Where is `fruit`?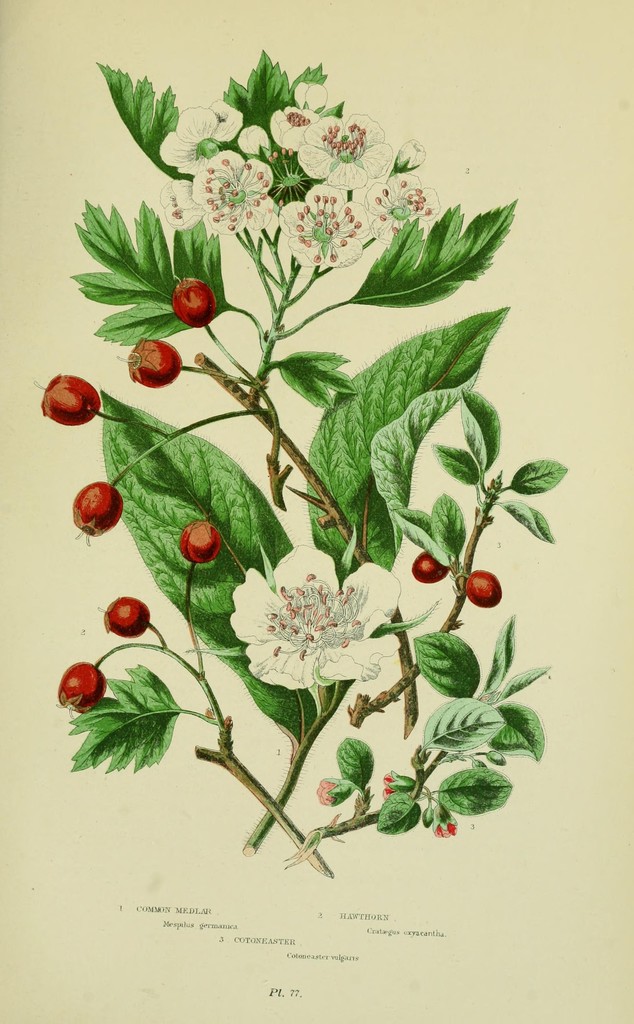
33,366,103,413.
